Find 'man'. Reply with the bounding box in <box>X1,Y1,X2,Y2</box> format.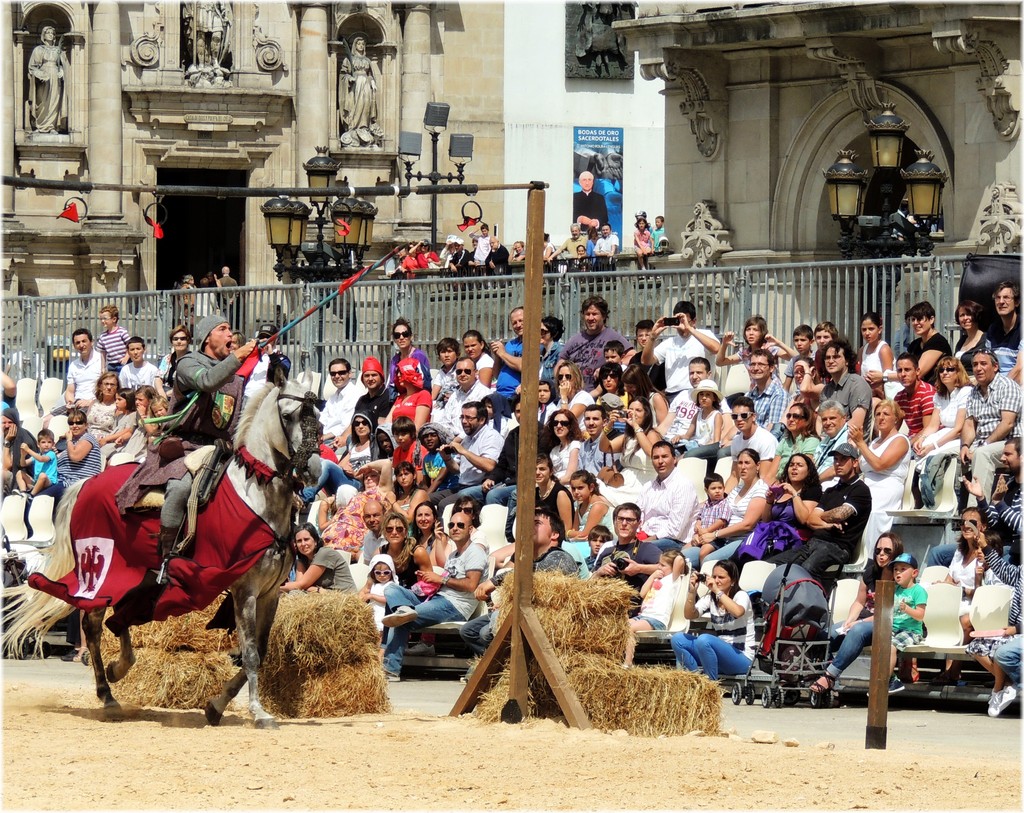
<box>762,445,874,597</box>.
